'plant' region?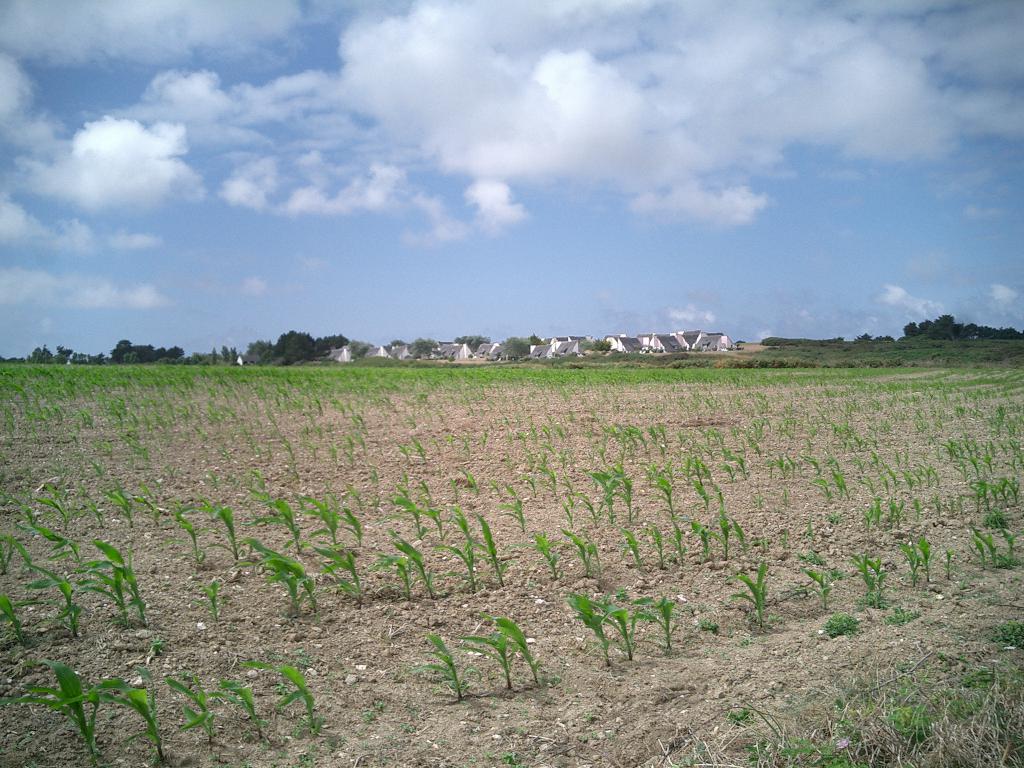
locate(943, 549, 955, 579)
